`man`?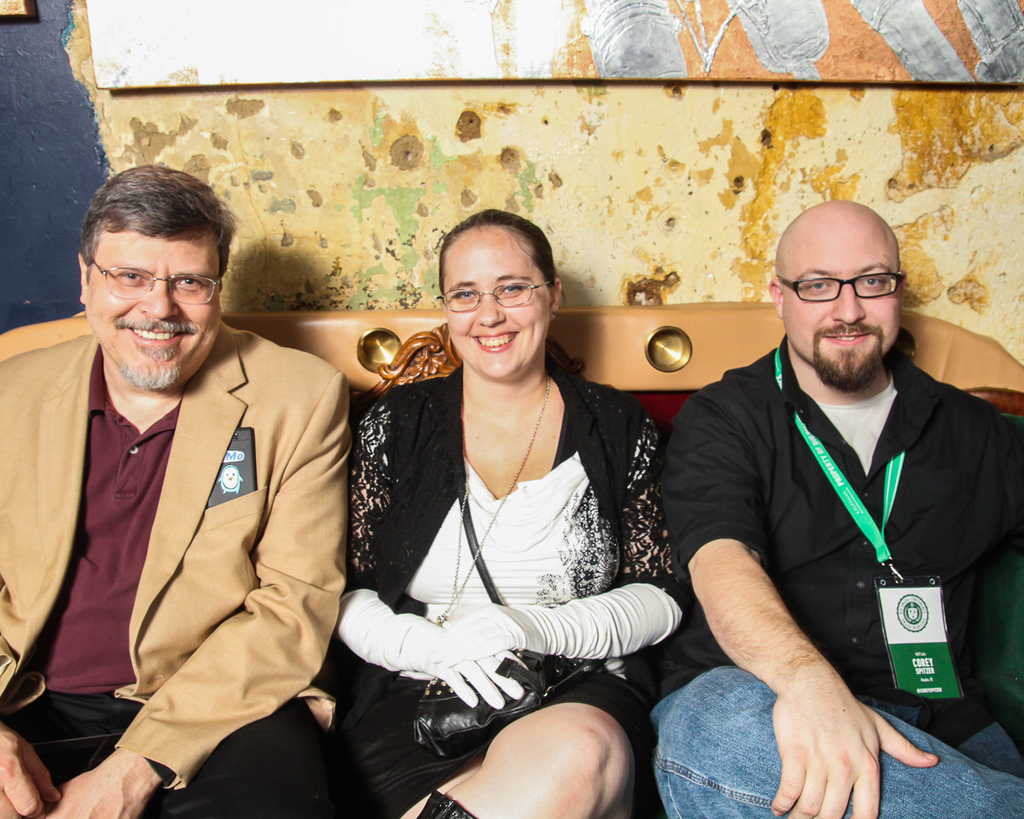
detection(649, 198, 1023, 818)
